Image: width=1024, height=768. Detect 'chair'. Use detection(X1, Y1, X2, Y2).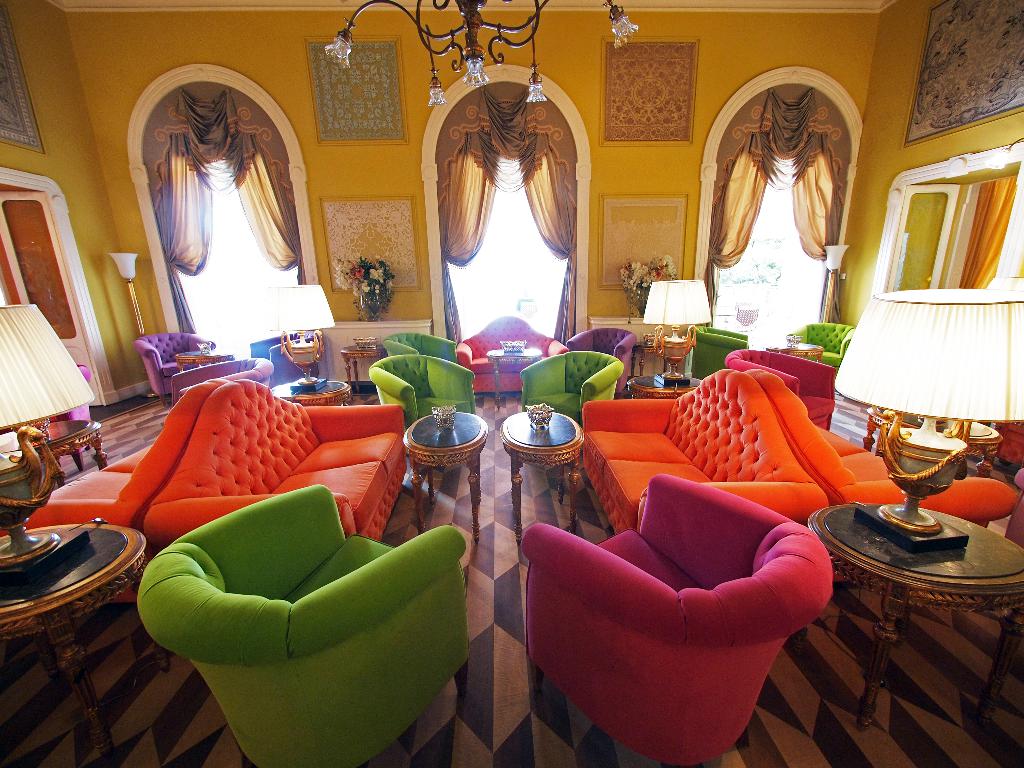
detection(566, 325, 634, 394).
